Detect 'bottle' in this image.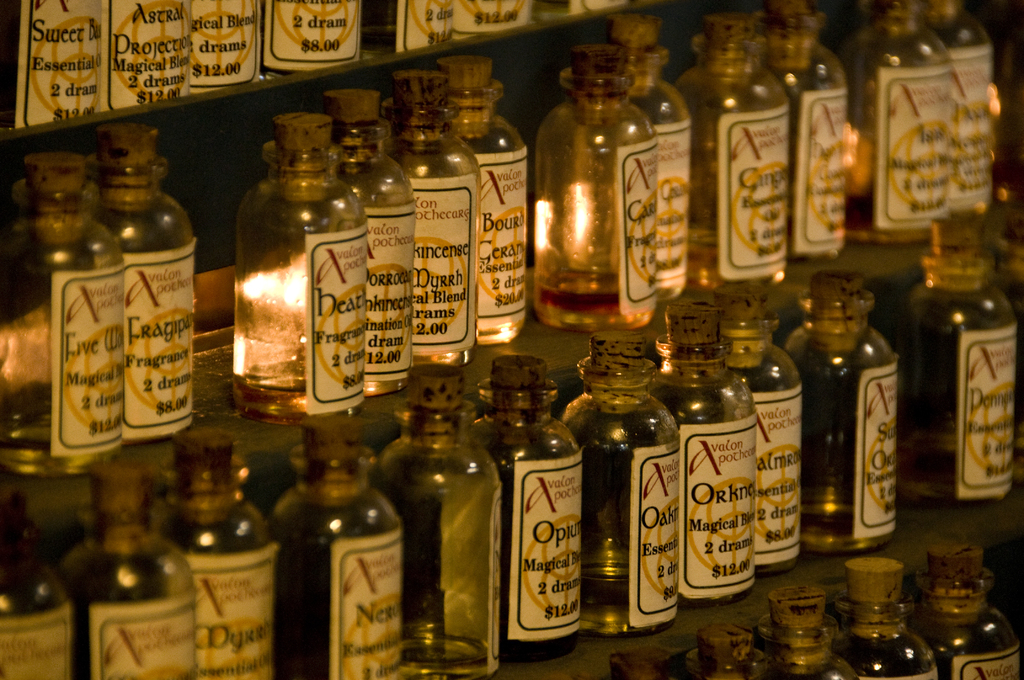
Detection: (1,0,118,128).
